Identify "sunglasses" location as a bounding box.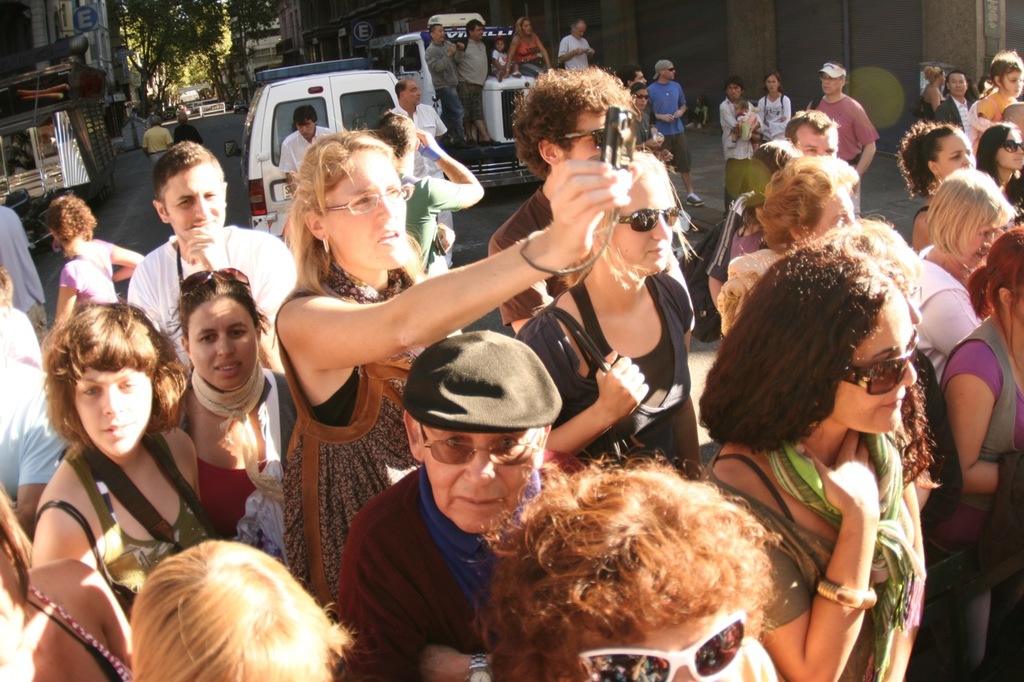
<region>617, 207, 681, 229</region>.
